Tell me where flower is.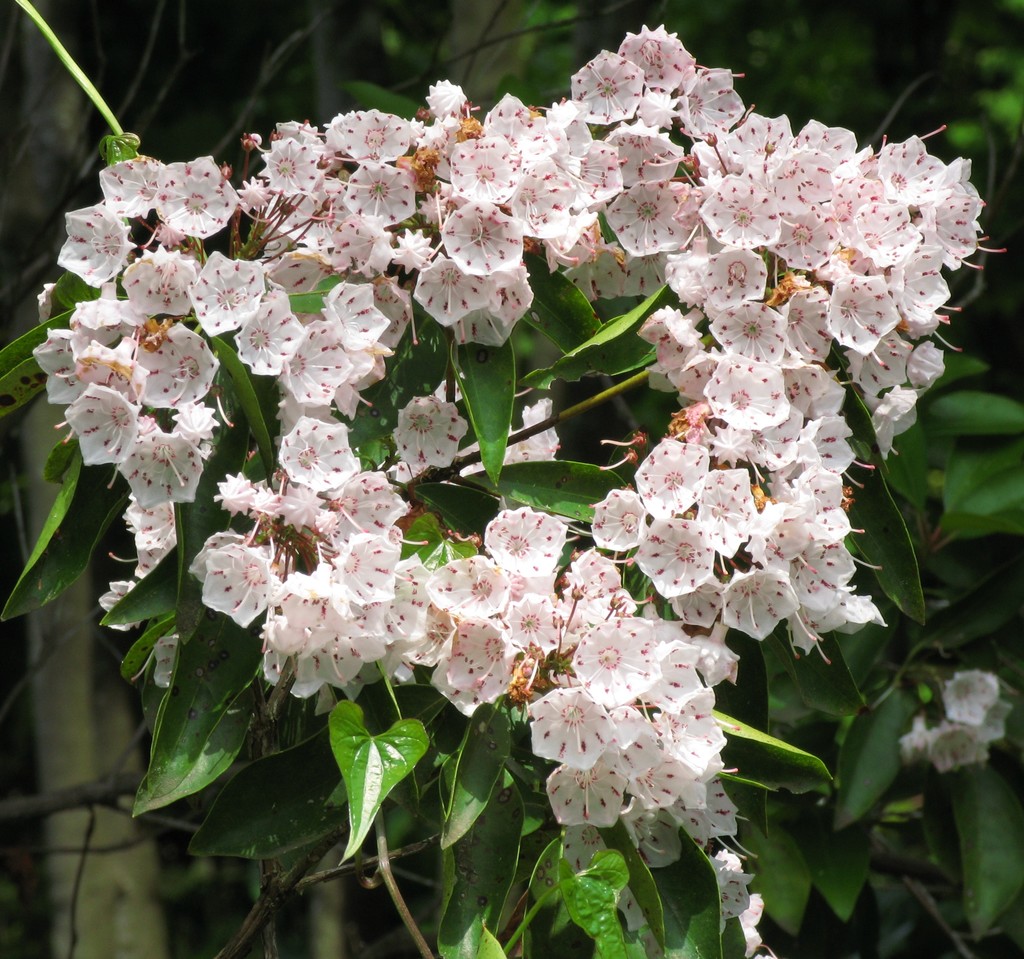
flower is at pyautogui.locateOnScreen(906, 711, 941, 750).
